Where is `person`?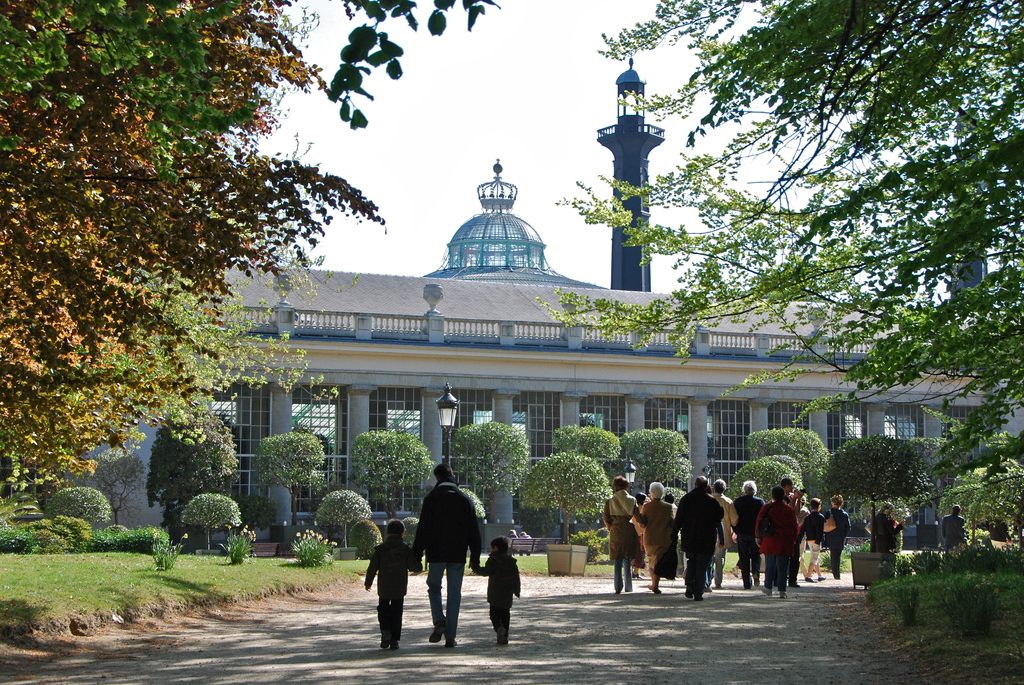
359:520:425:649.
